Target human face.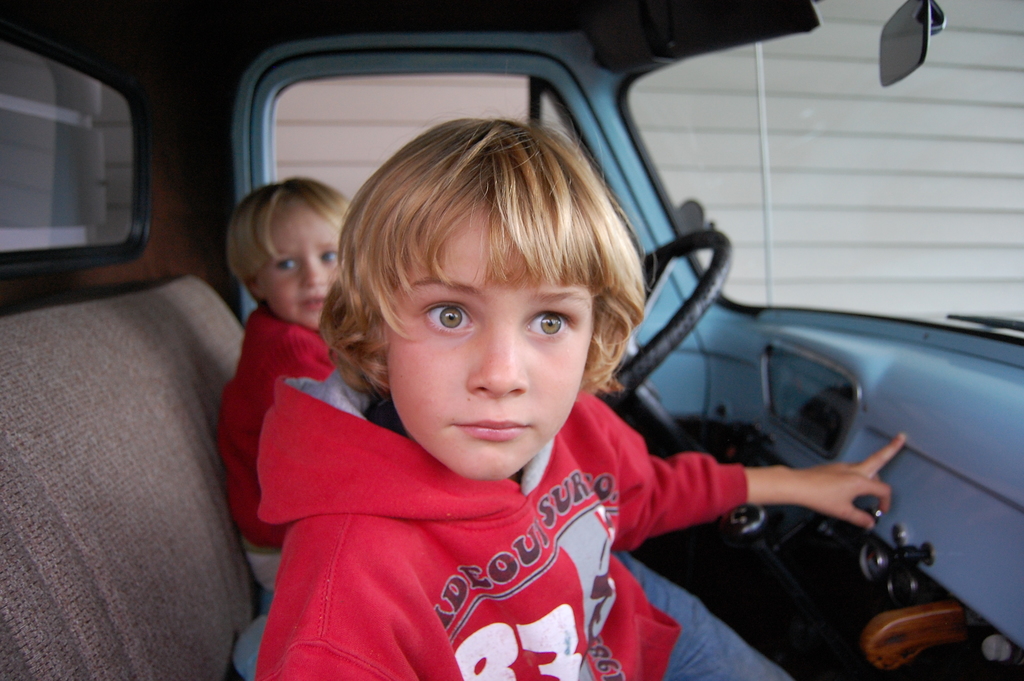
Target region: 394,189,594,478.
